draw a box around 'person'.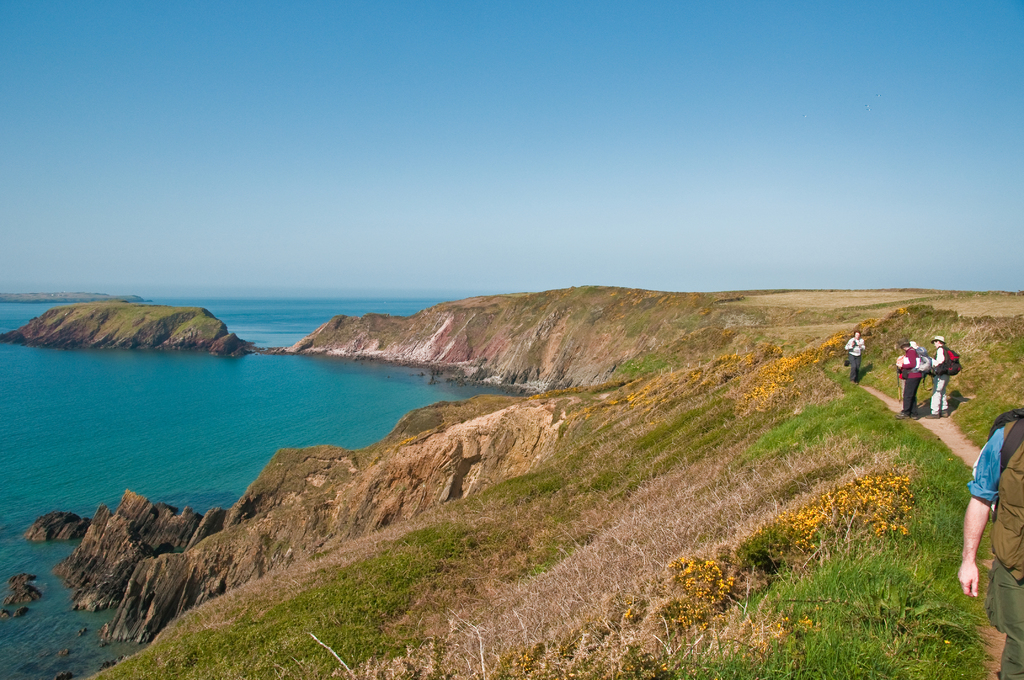
locate(958, 403, 1023, 679).
